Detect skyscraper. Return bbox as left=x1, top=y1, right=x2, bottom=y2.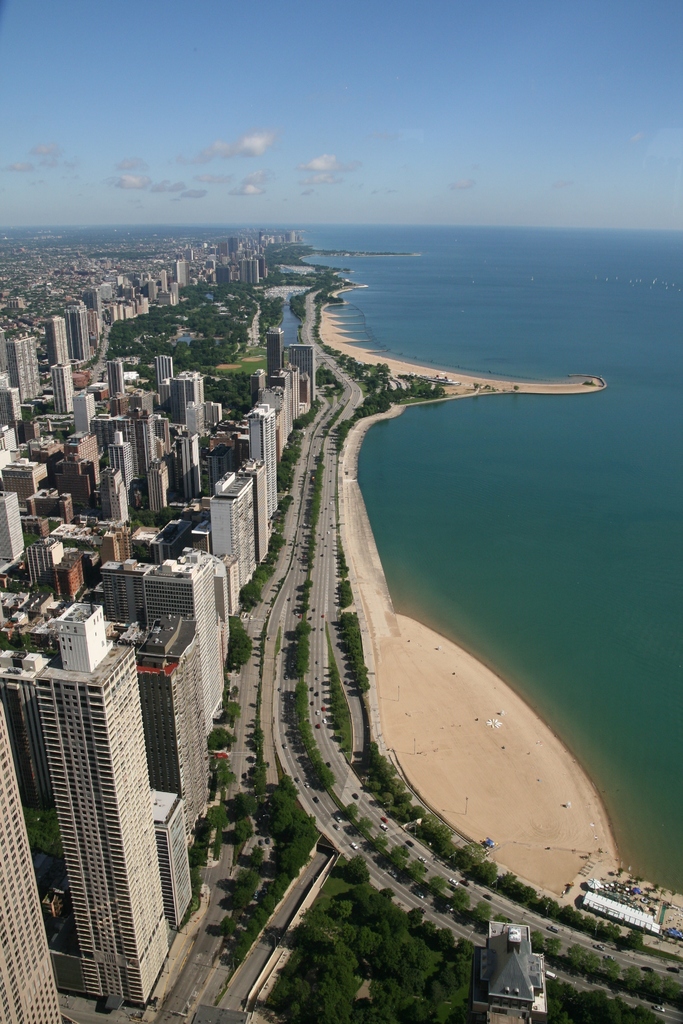
left=0, top=419, right=135, bottom=580.
